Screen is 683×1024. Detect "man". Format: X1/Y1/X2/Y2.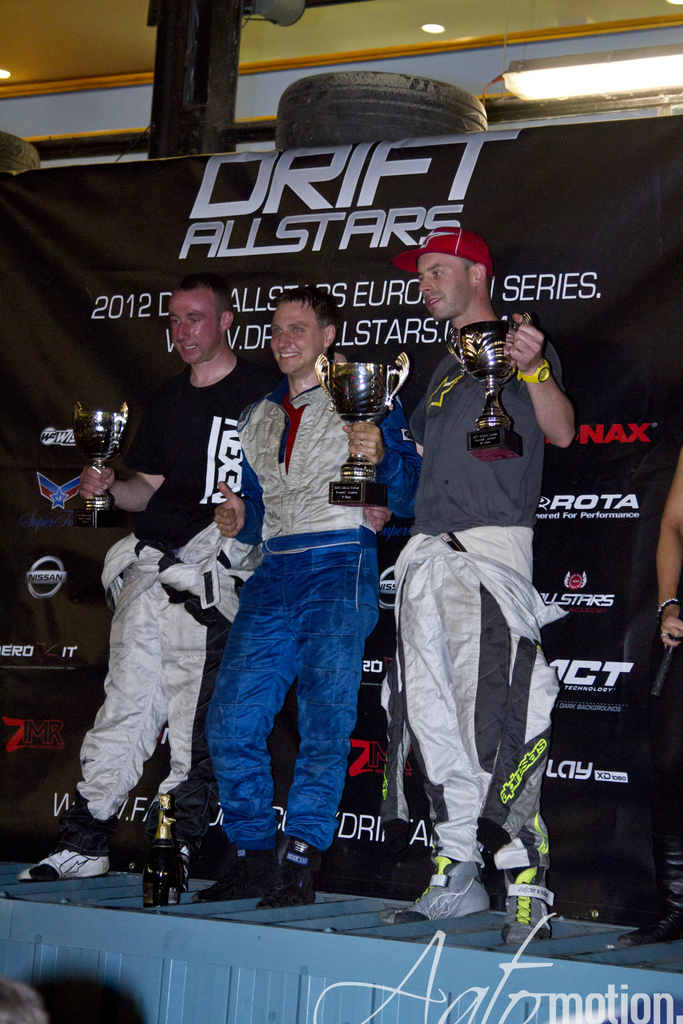
0/979/57/1023.
